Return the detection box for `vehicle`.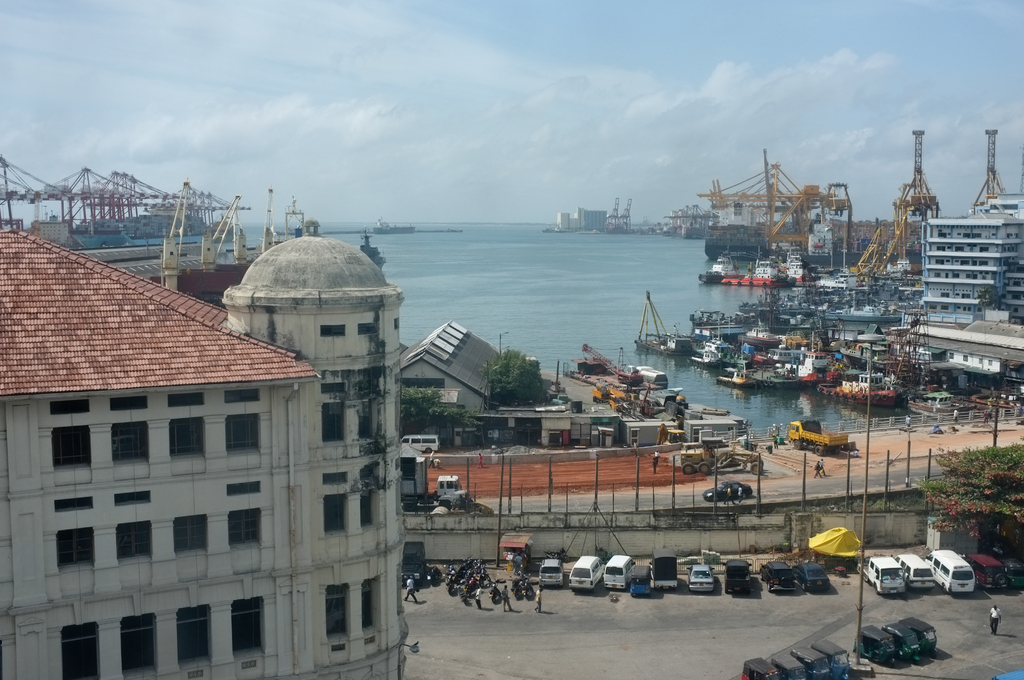
bbox=[648, 551, 684, 591].
